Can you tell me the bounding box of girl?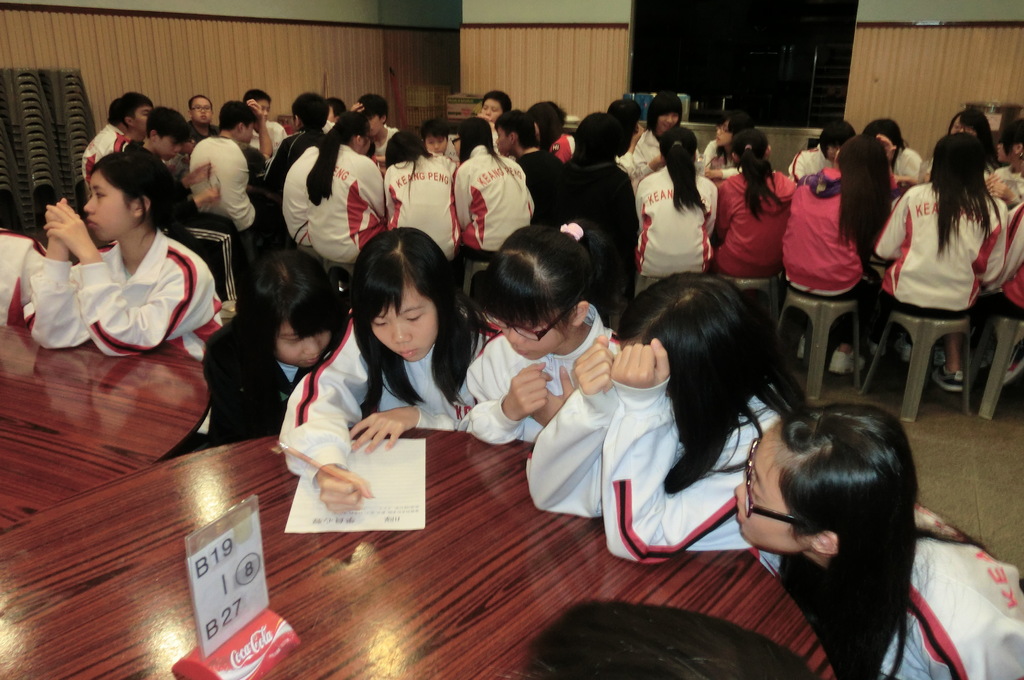
box(639, 92, 703, 175).
